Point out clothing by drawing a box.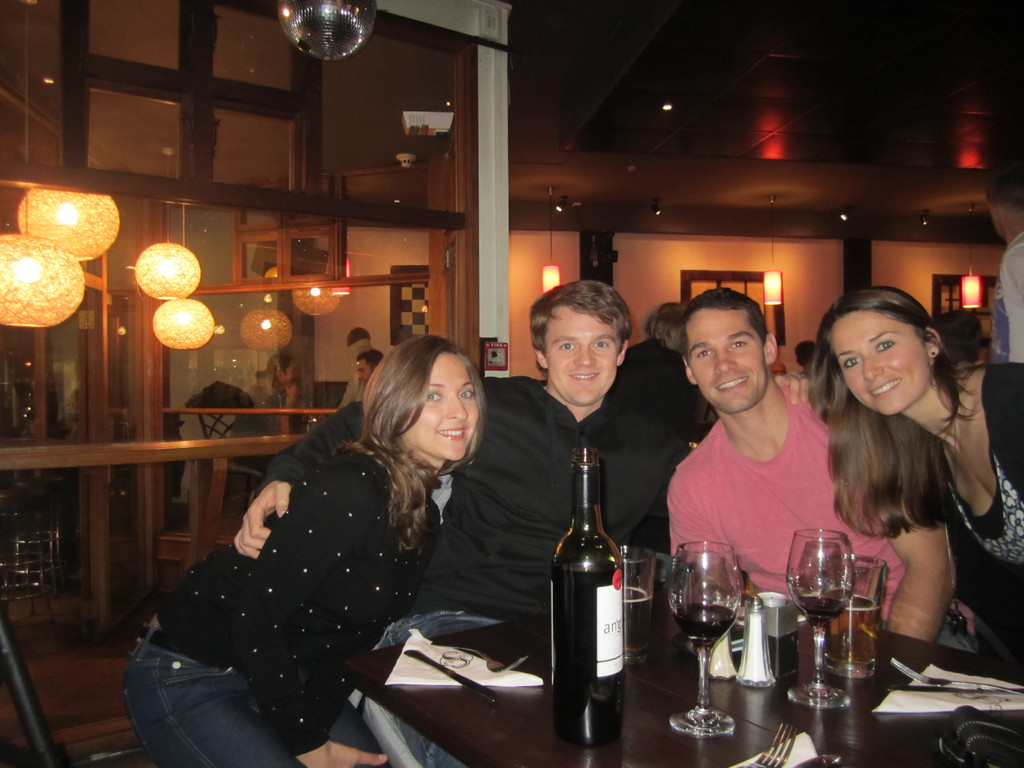
x1=668 y1=372 x2=980 y2=659.
